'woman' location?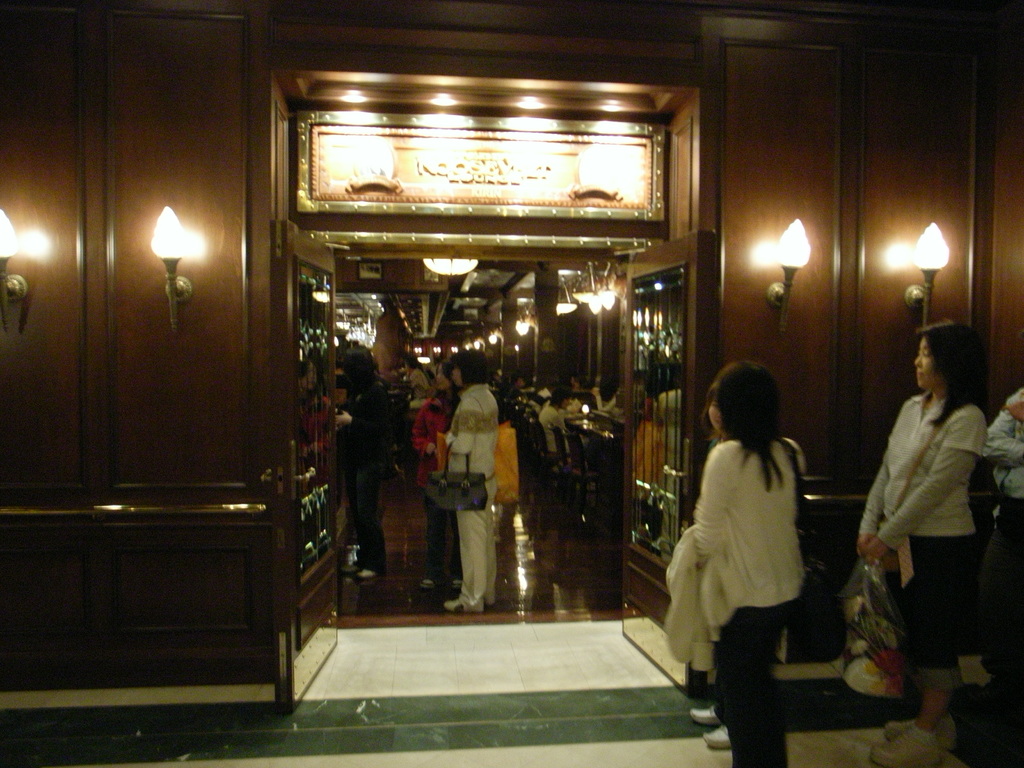
locate(415, 365, 472, 599)
